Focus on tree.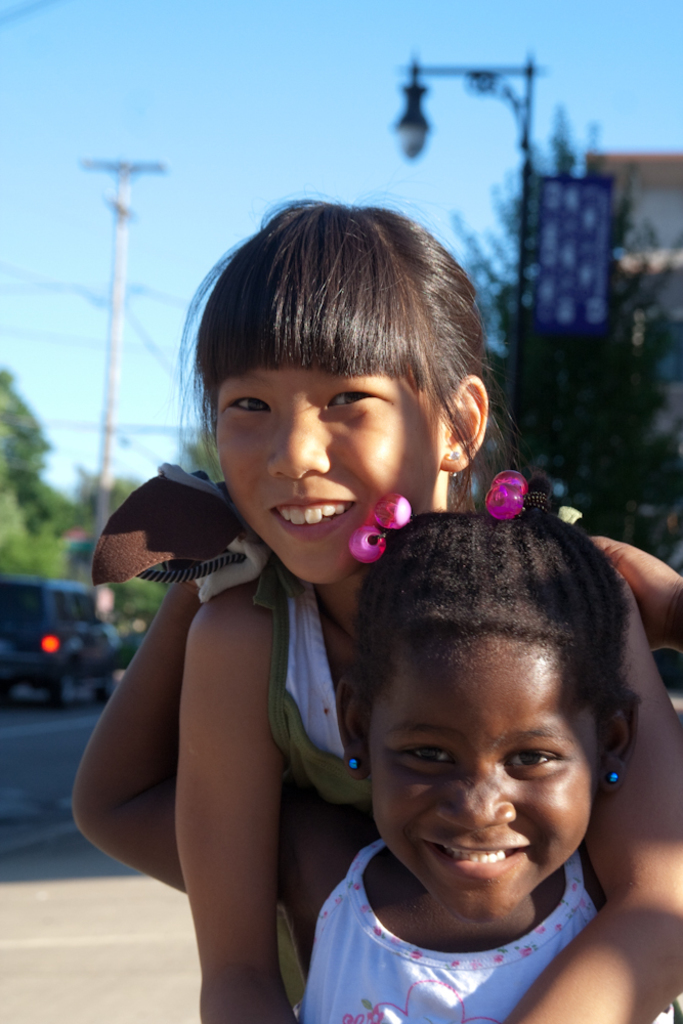
Focused at box(433, 92, 682, 675).
